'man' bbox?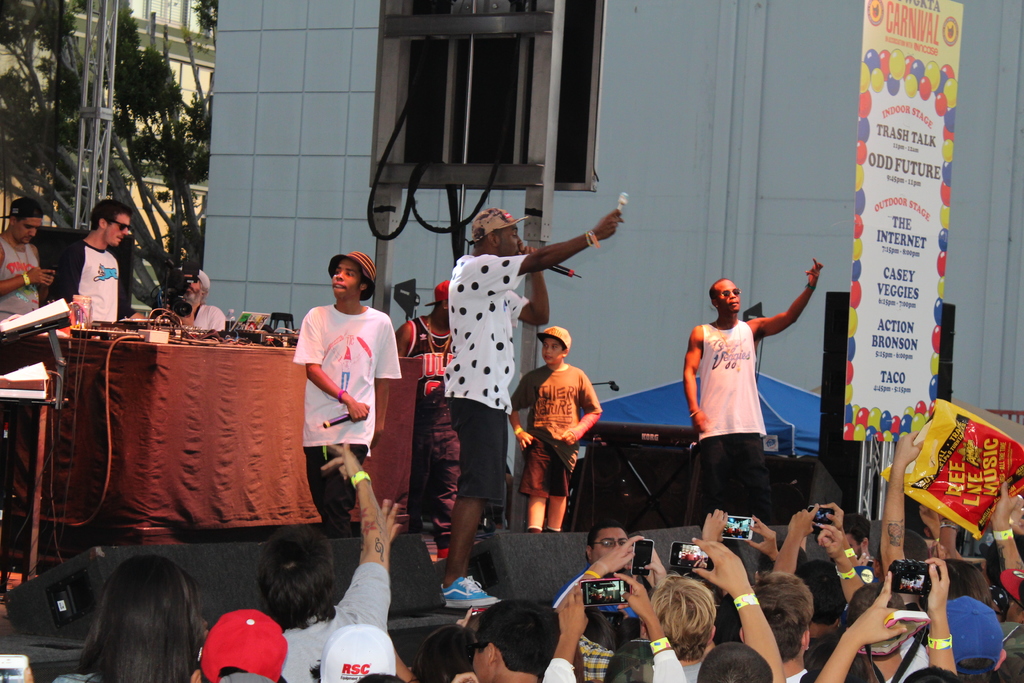
x1=447, y1=204, x2=620, y2=586
